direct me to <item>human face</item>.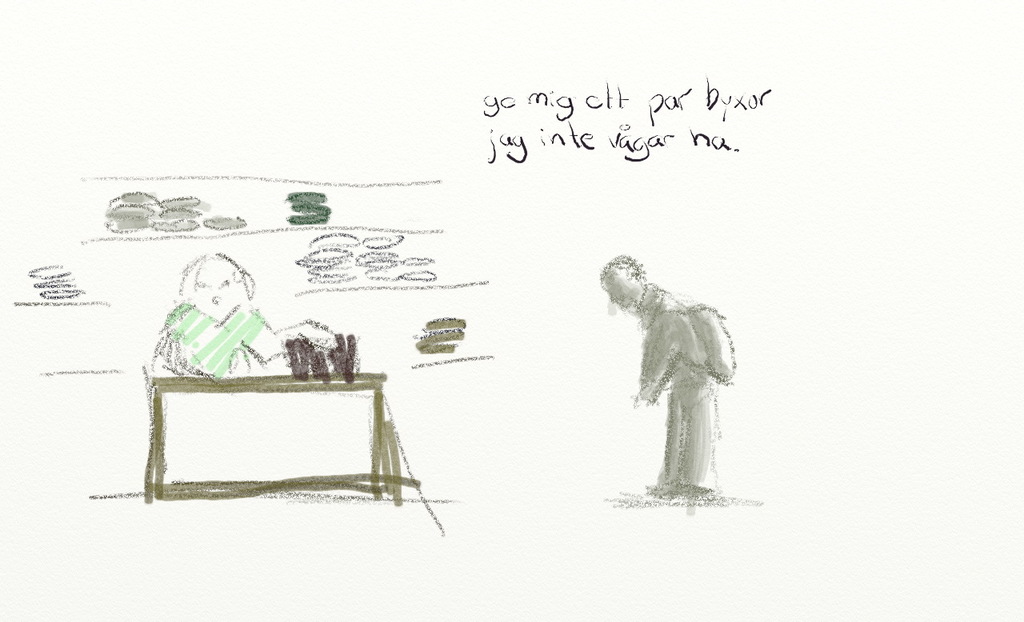
Direction: <region>194, 257, 246, 319</region>.
